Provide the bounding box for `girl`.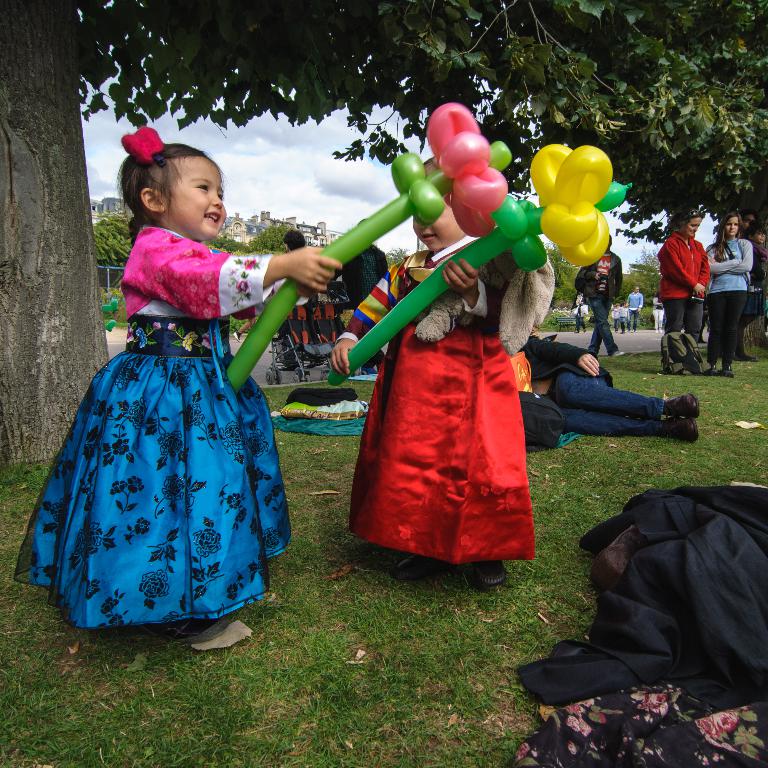
l=708, t=212, r=753, b=379.
